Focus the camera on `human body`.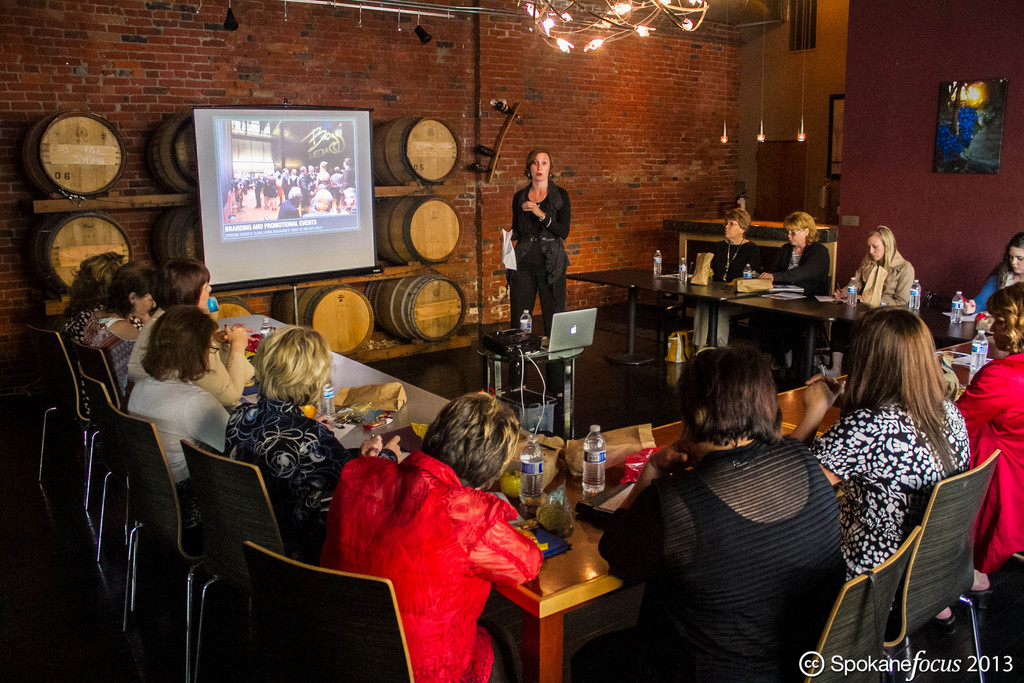
Focus region: x1=278, y1=189, x2=300, y2=219.
